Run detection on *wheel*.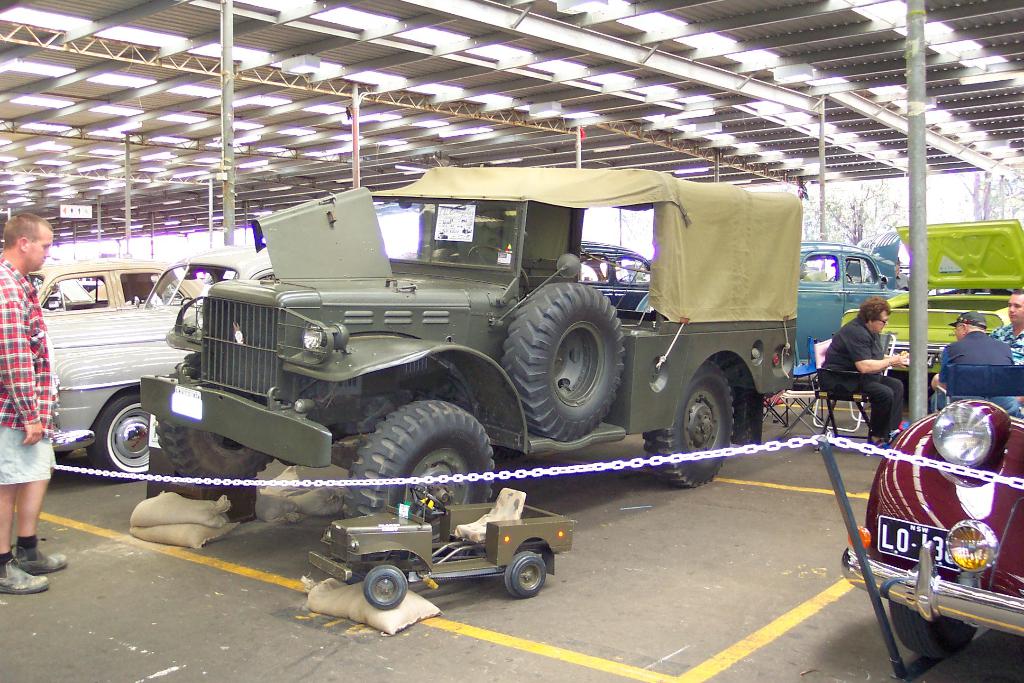
Result: <bbox>340, 397, 497, 520</bbox>.
